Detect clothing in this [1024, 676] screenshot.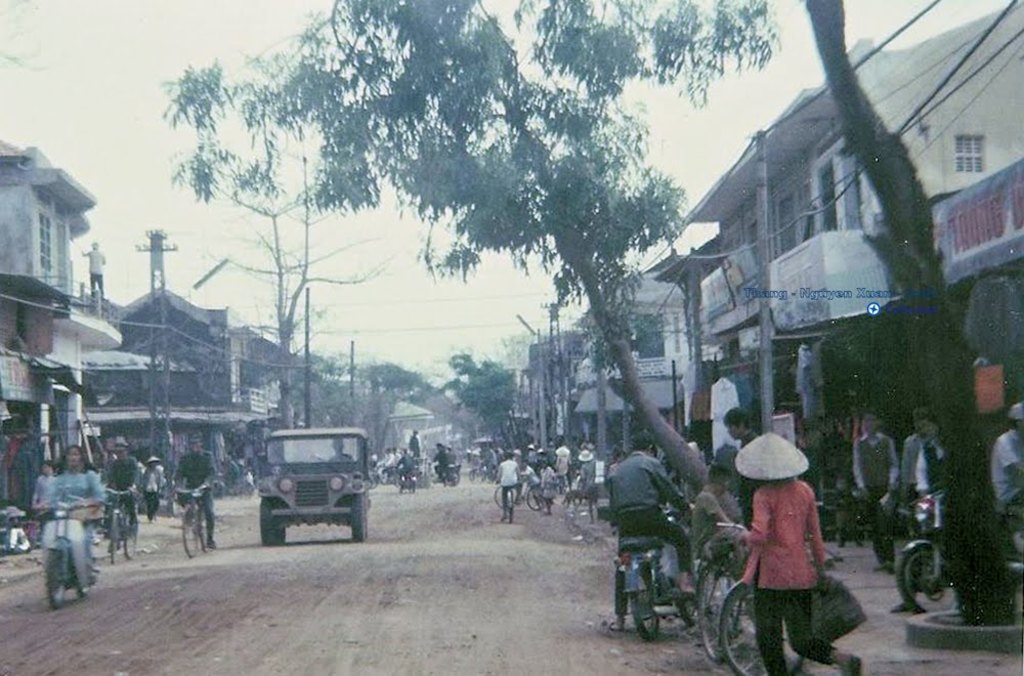
Detection: 684/485/721/565.
